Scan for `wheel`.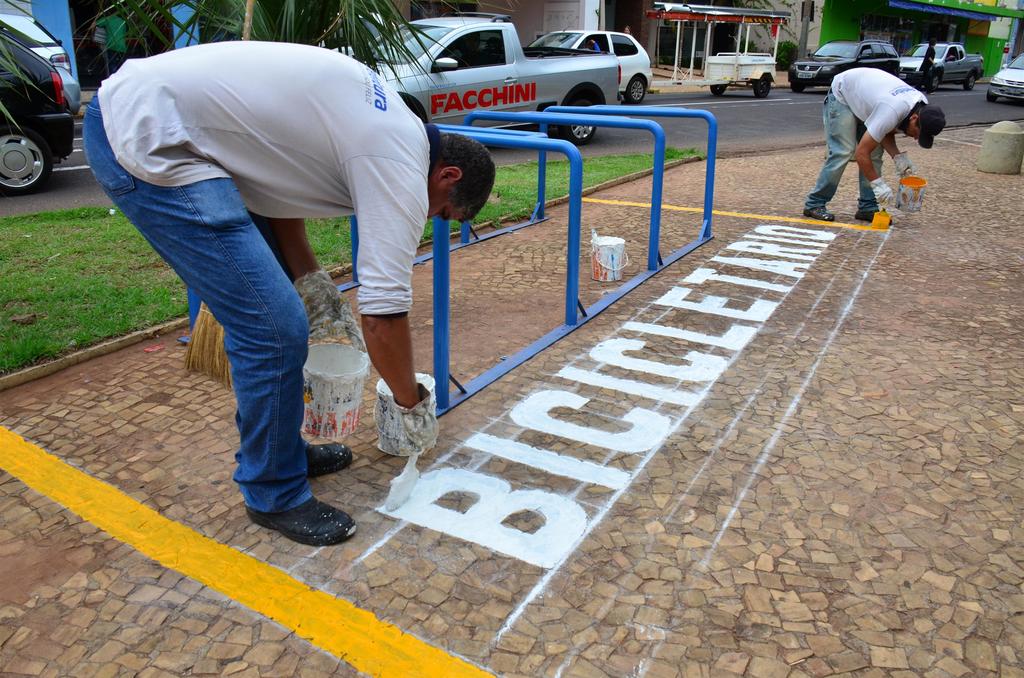
Scan result: bbox=[751, 81, 769, 101].
